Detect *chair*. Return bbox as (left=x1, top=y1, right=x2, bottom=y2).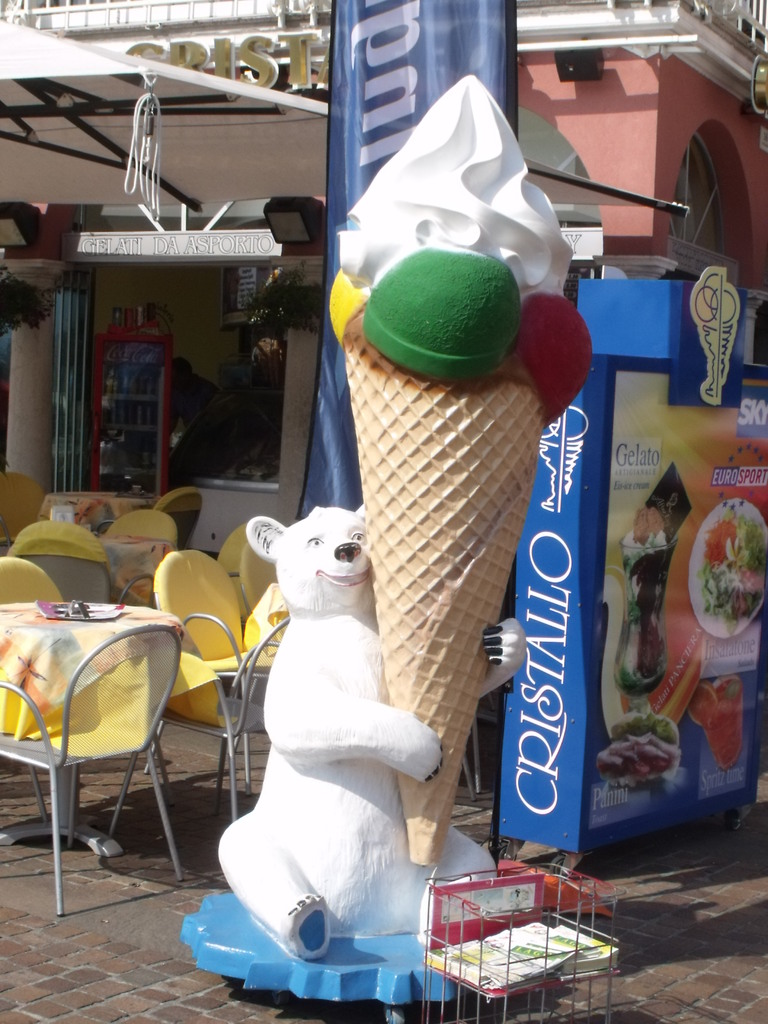
(left=149, top=488, right=205, bottom=545).
